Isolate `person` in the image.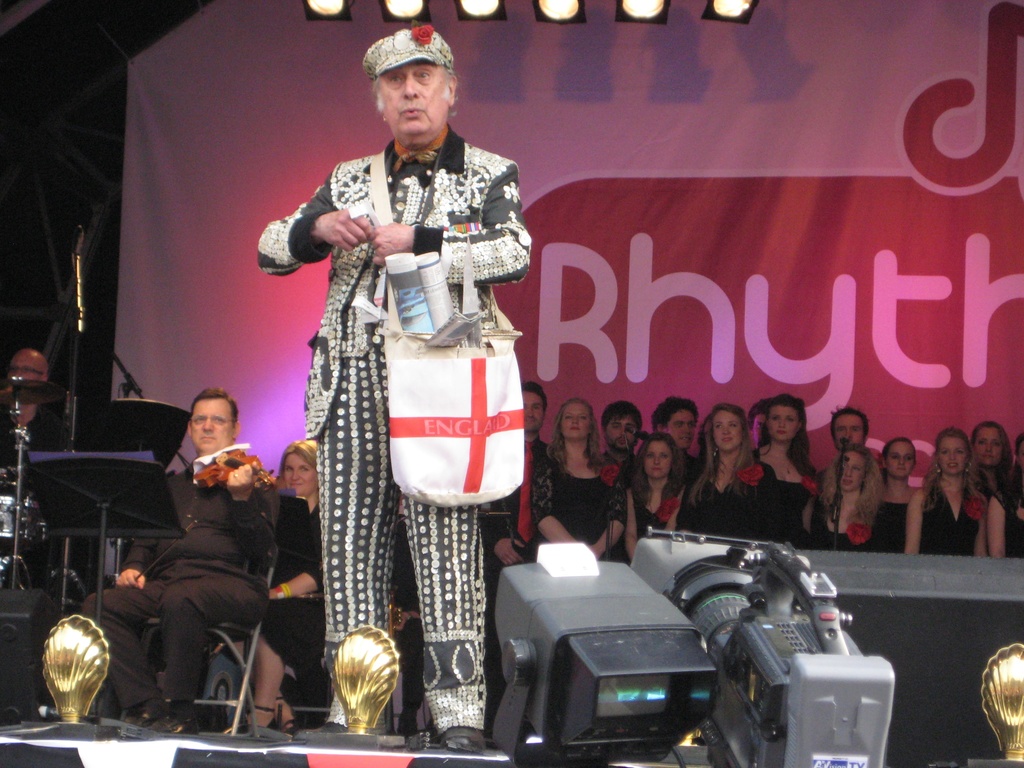
Isolated region: rect(253, 22, 535, 757).
